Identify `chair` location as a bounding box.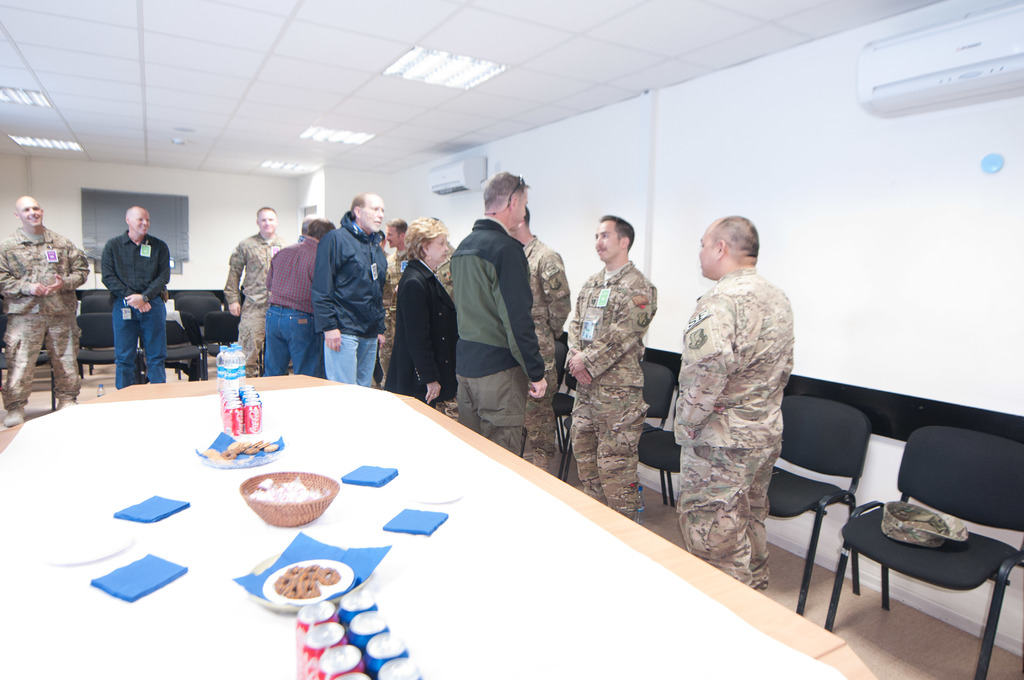
(left=551, top=342, right=575, bottom=419).
